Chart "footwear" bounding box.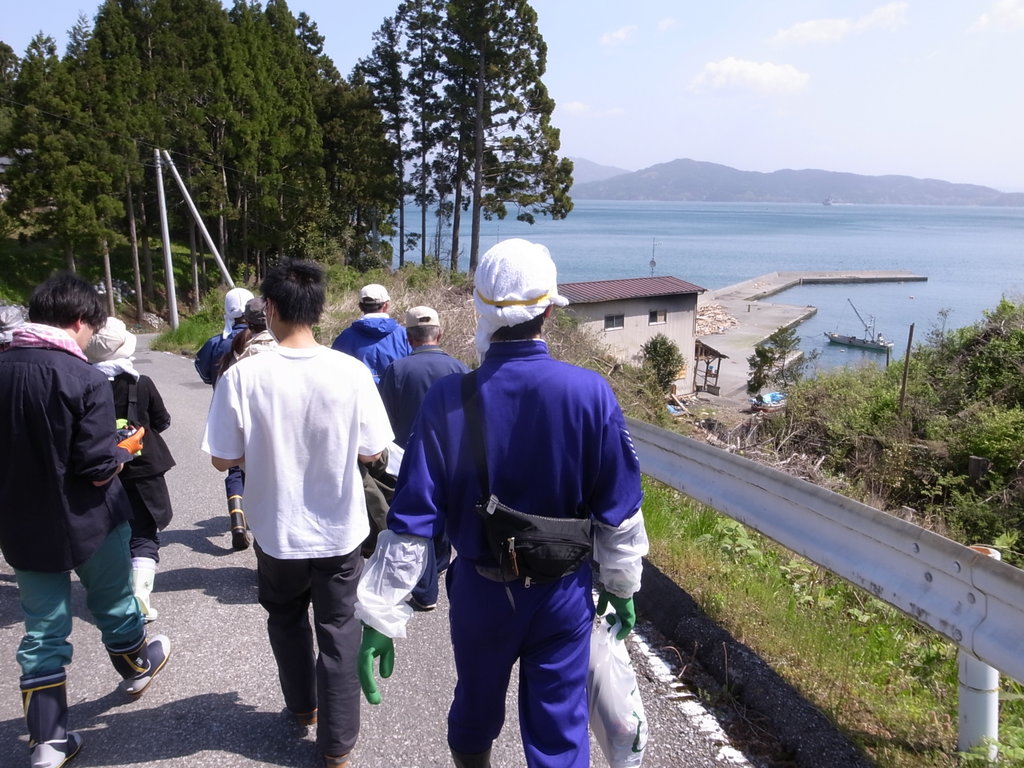
Charted: region(104, 623, 169, 696).
